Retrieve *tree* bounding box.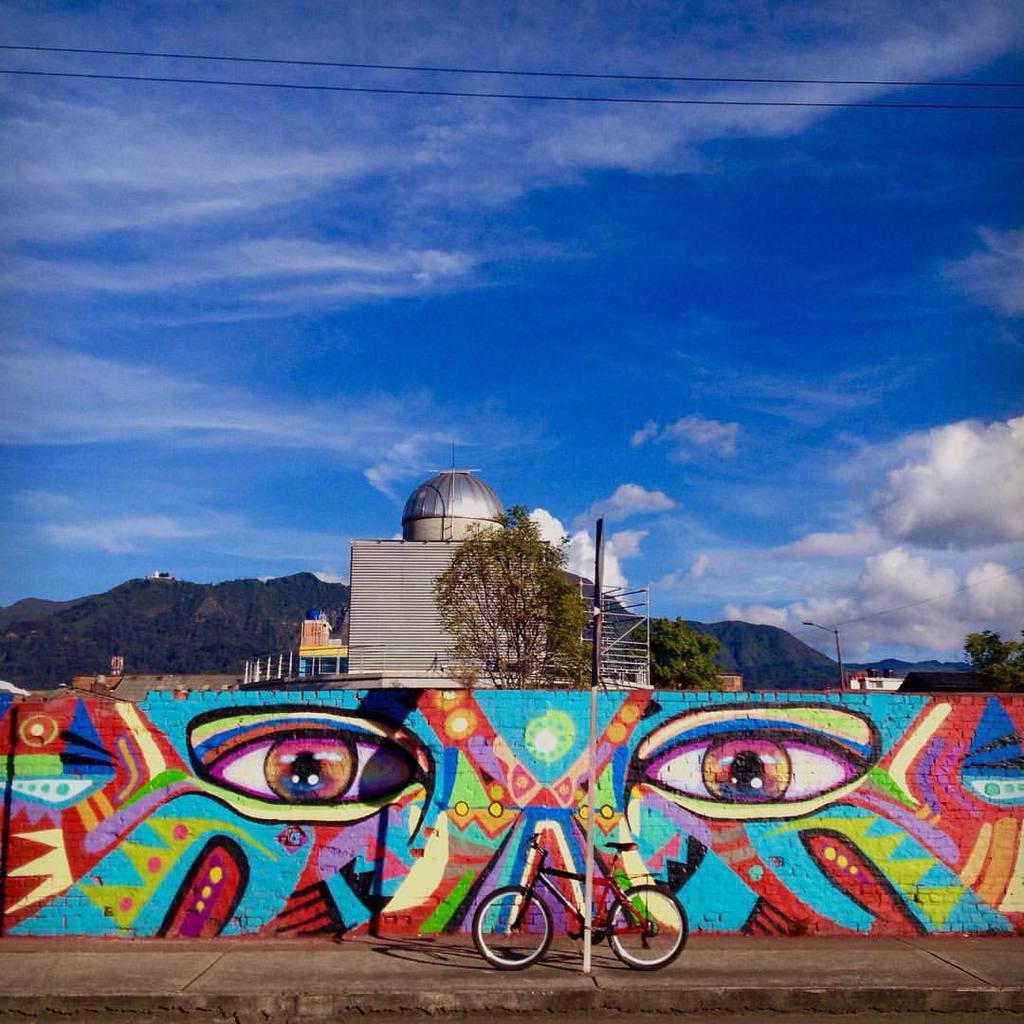
Bounding box: (621, 614, 725, 691).
